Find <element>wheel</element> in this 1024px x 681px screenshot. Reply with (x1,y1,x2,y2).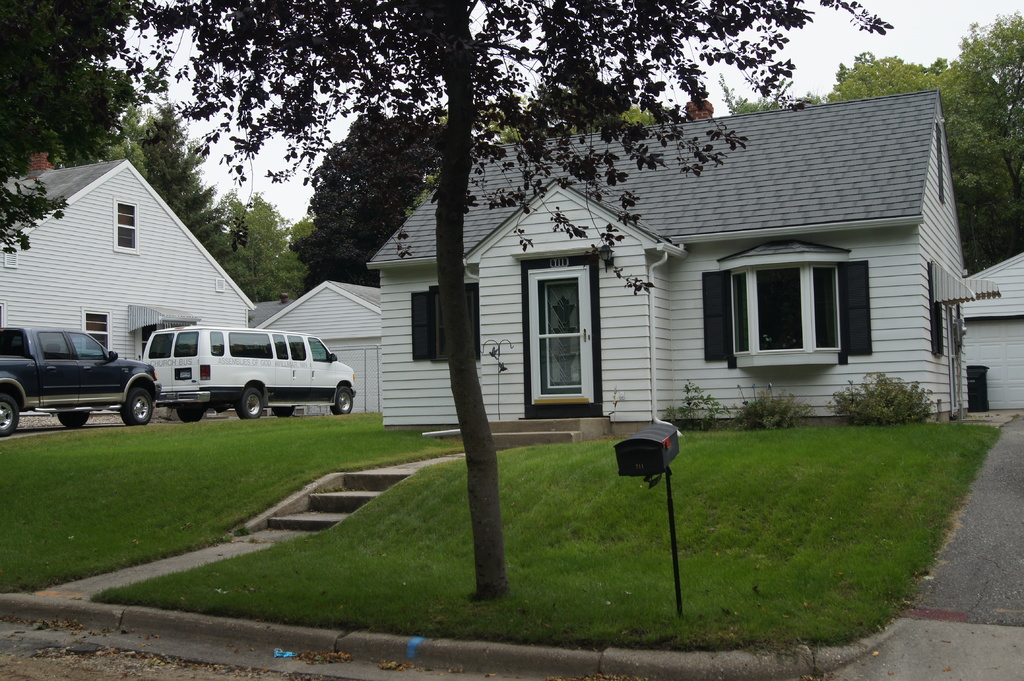
(237,387,266,419).
